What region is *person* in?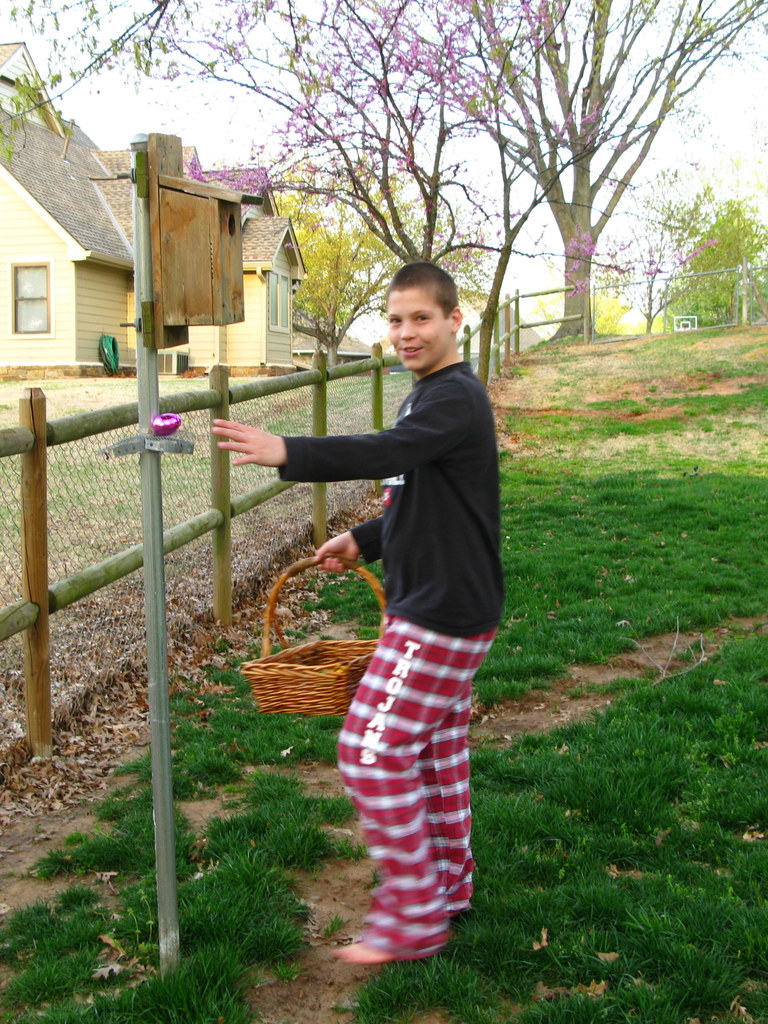
(209, 264, 505, 961).
